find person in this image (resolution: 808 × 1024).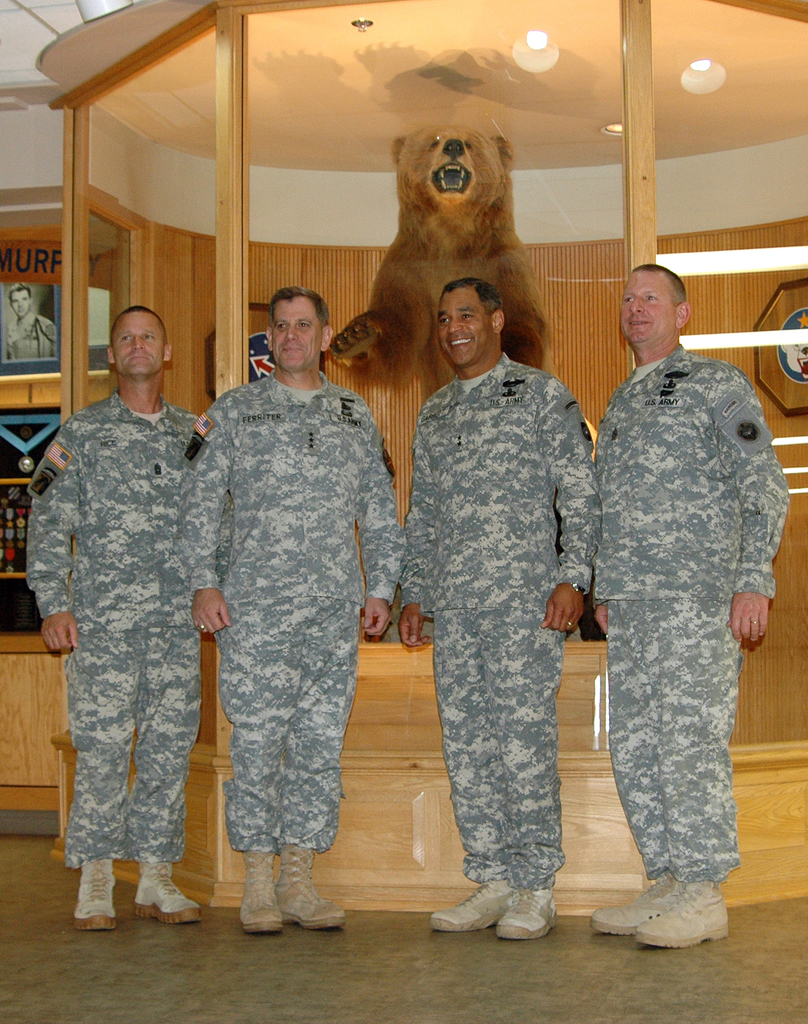
[578,228,772,972].
